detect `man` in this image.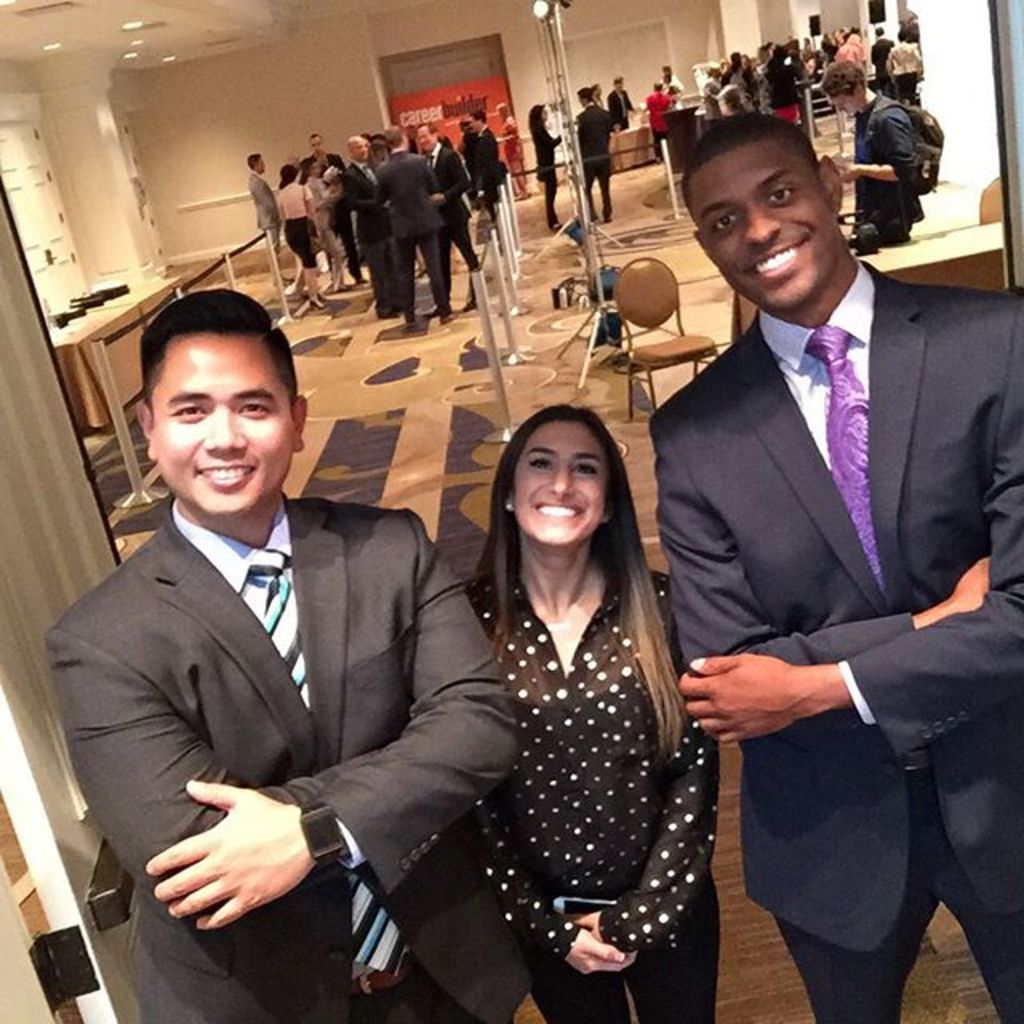
Detection: <bbox>414, 115, 480, 275</bbox>.
